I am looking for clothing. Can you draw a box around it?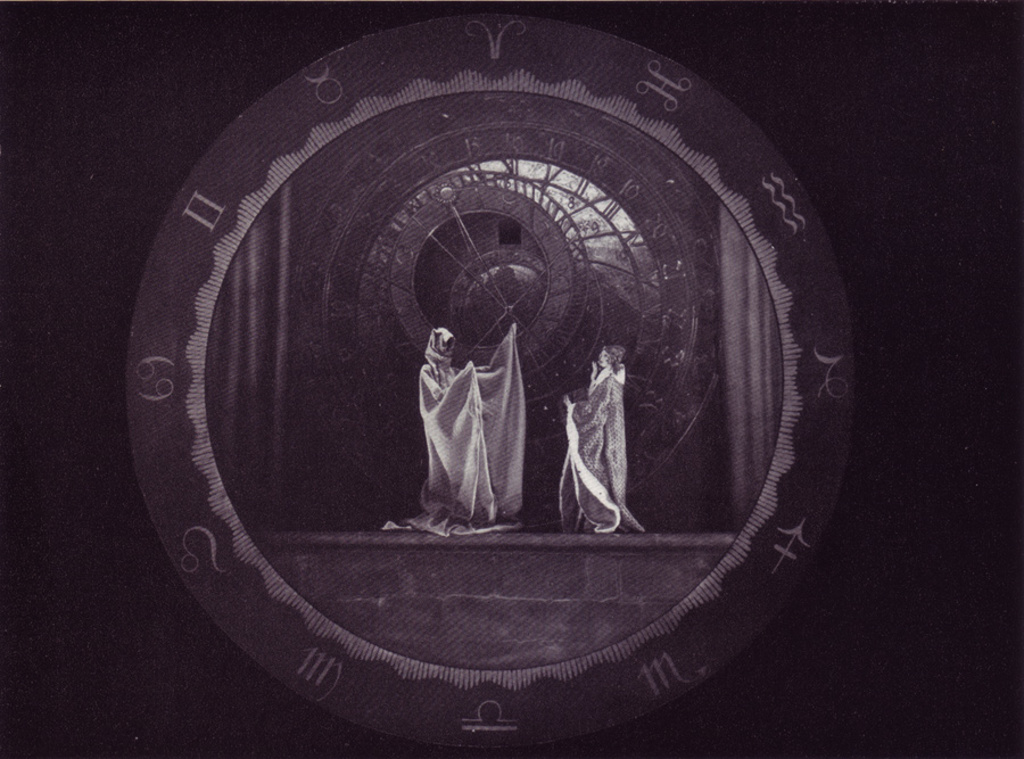
Sure, the bounding box is bbox=[554, 376, 621, 533].
